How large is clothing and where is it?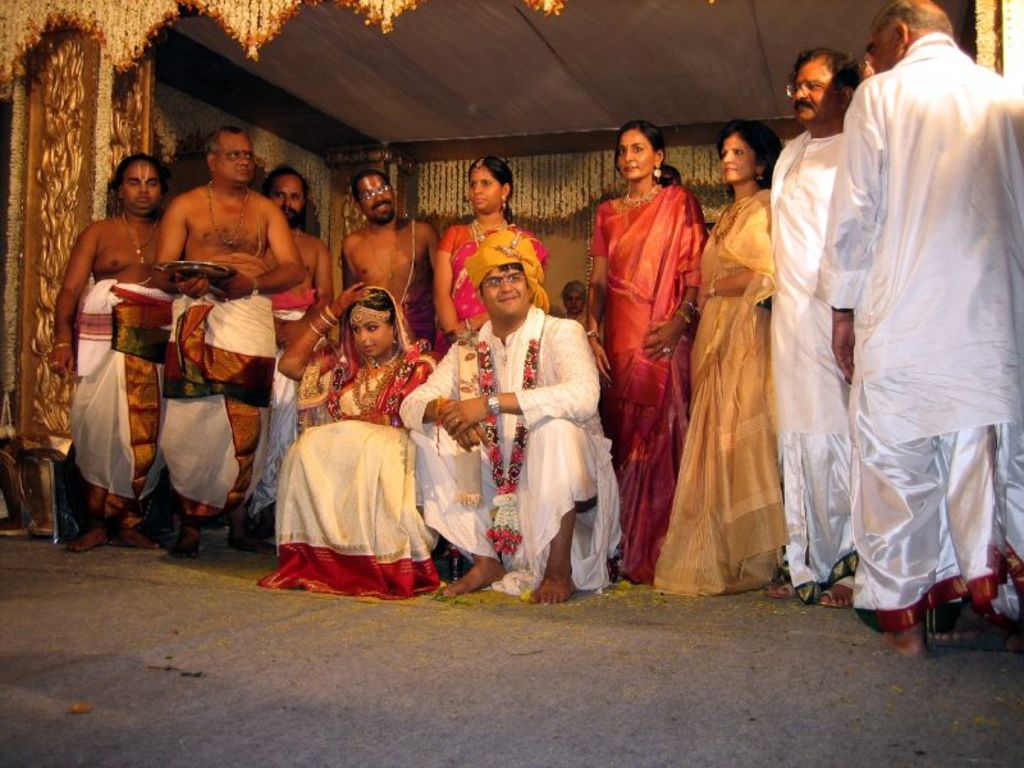
Bounding box: crop(70, 273, 179, 545).
